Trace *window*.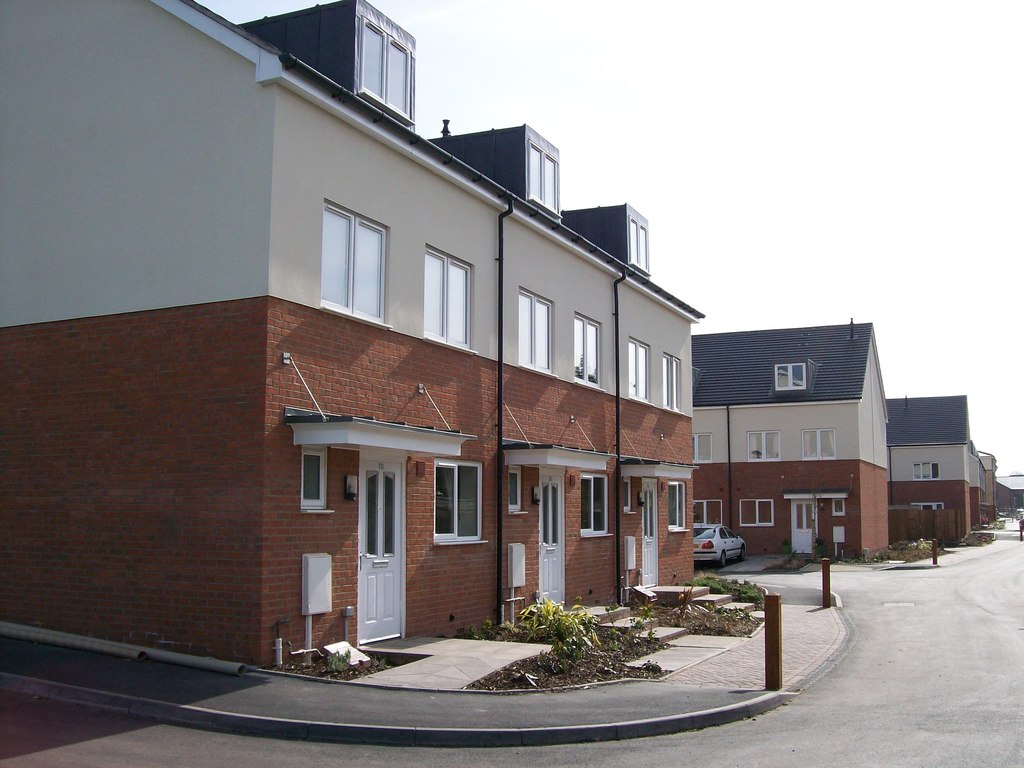
Traced to locate(666, 484, 692, 533).
